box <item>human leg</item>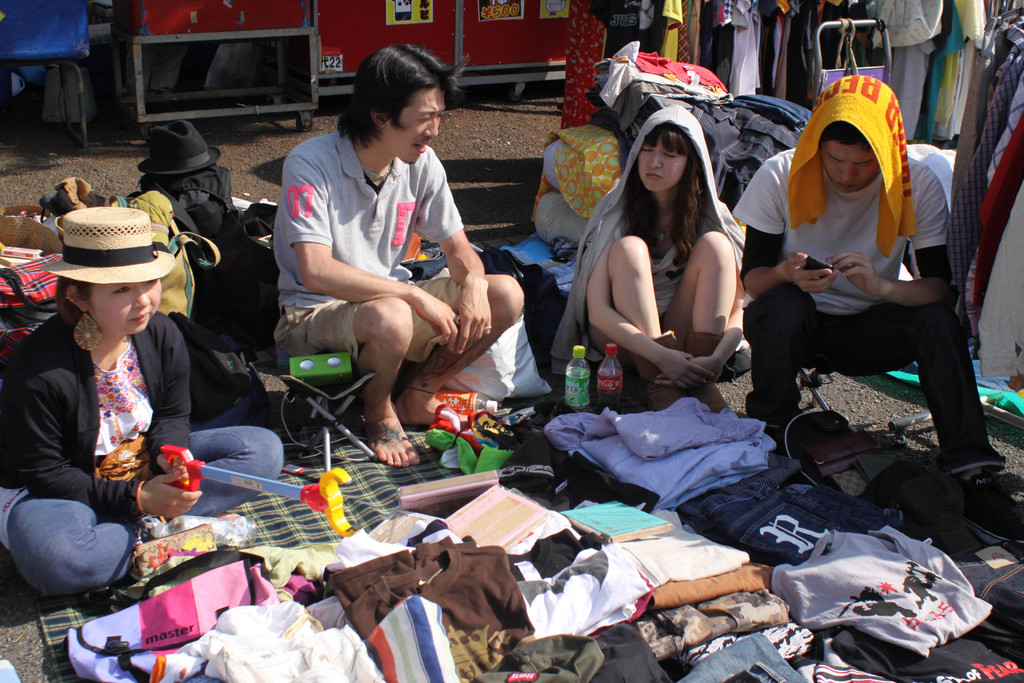
(179,427,287,519)
